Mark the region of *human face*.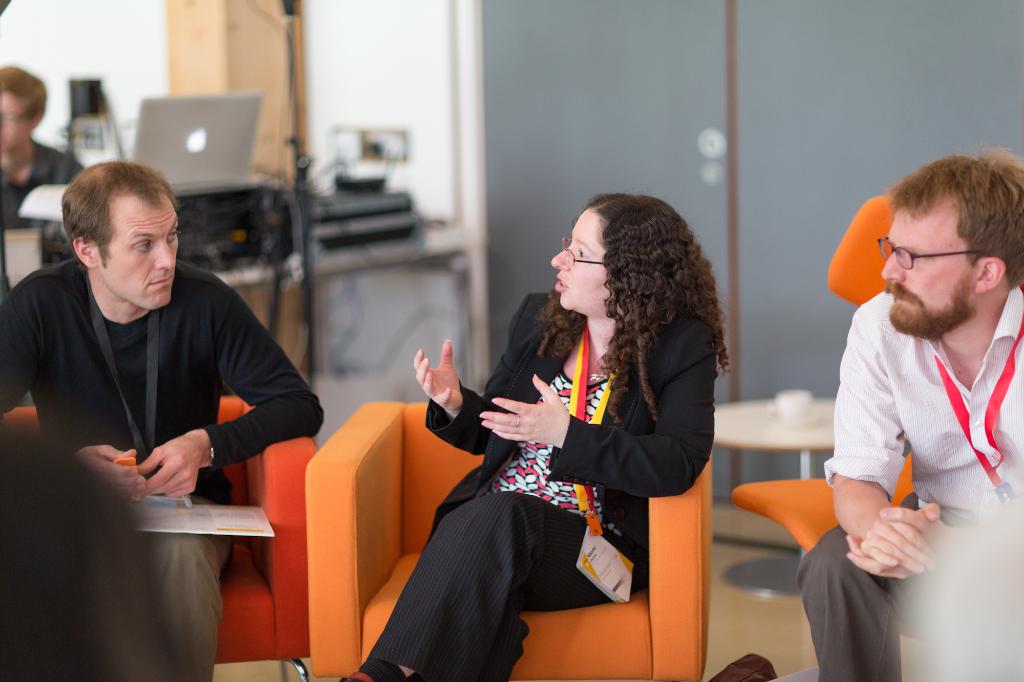
Region: bbox(0, 93, 29, 150).
